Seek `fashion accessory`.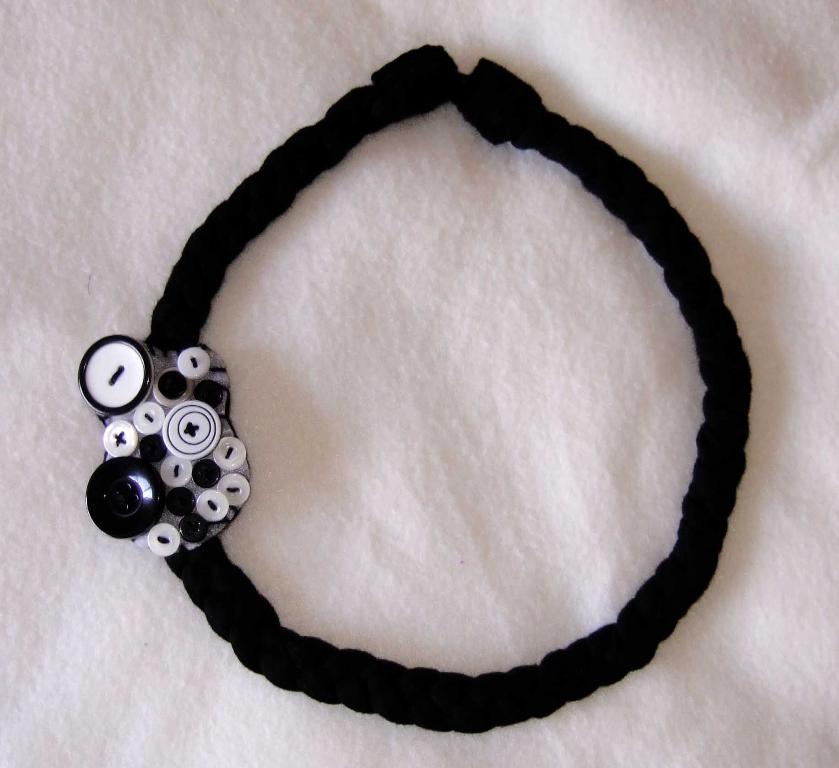
select_region(83, 50, 769, 738).
